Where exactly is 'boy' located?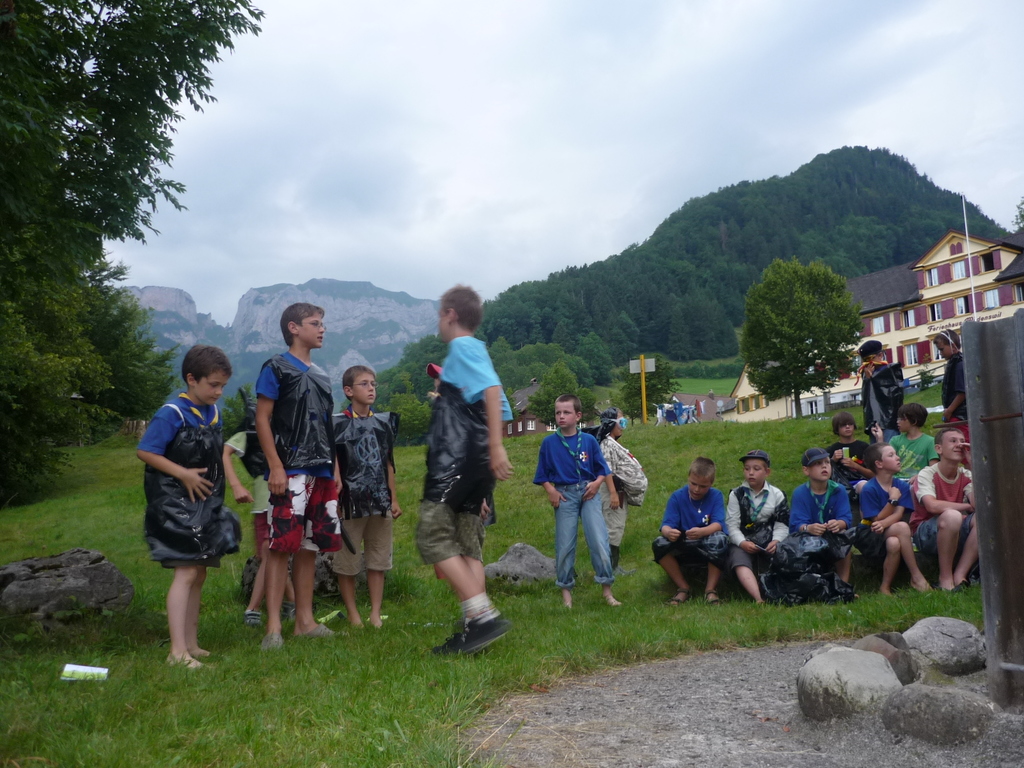
Its bounding box is [left=727, top=451, right=788, bottom=600].
